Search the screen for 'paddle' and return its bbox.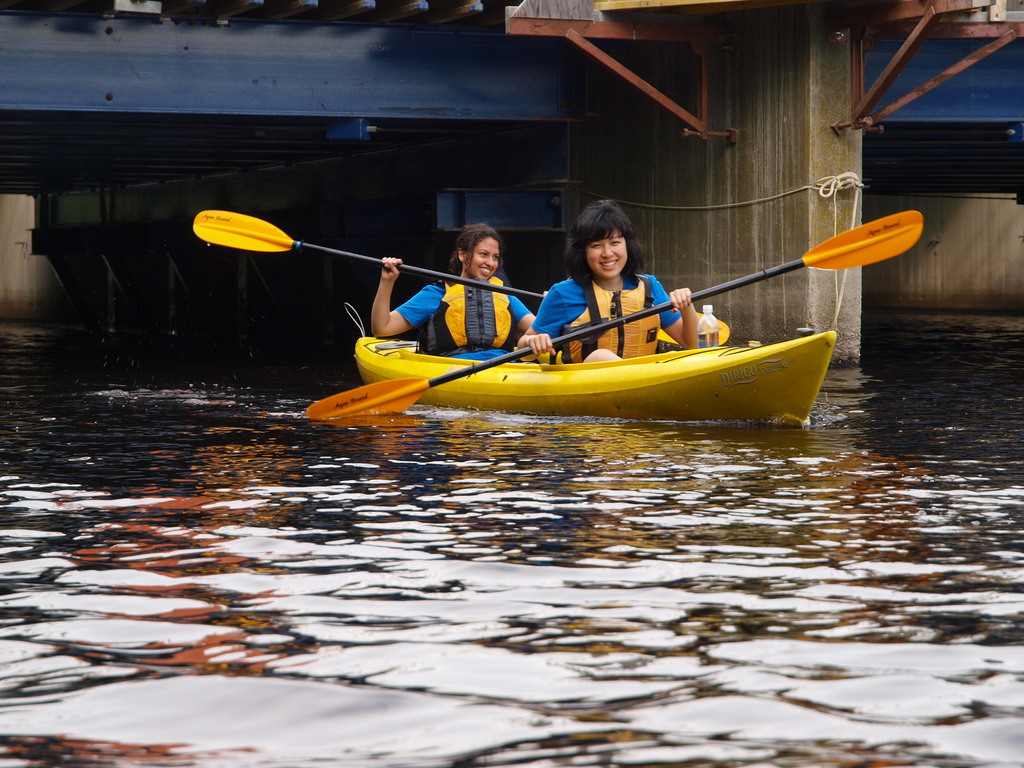
Found: {"left": 303, "top": 209, "right": 926, "bottom": 418}.
